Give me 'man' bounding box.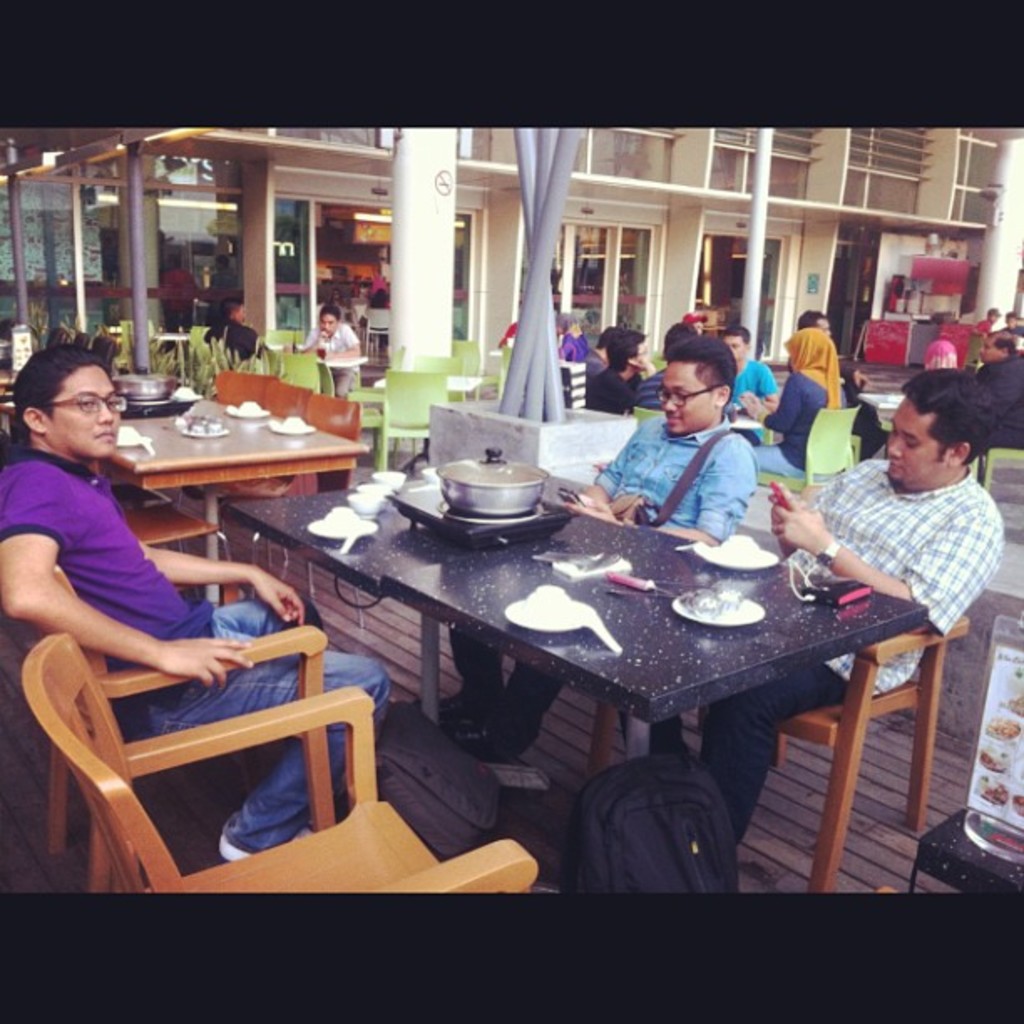
202, 301, 271, 360.
